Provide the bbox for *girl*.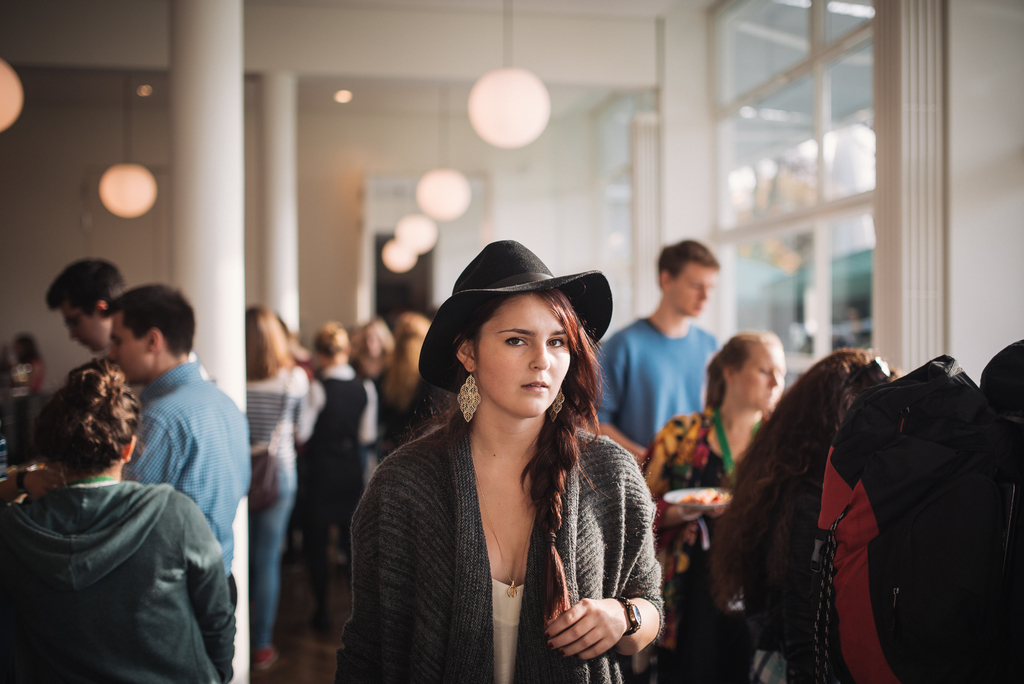
select_region(243, 301, 312, 670).
